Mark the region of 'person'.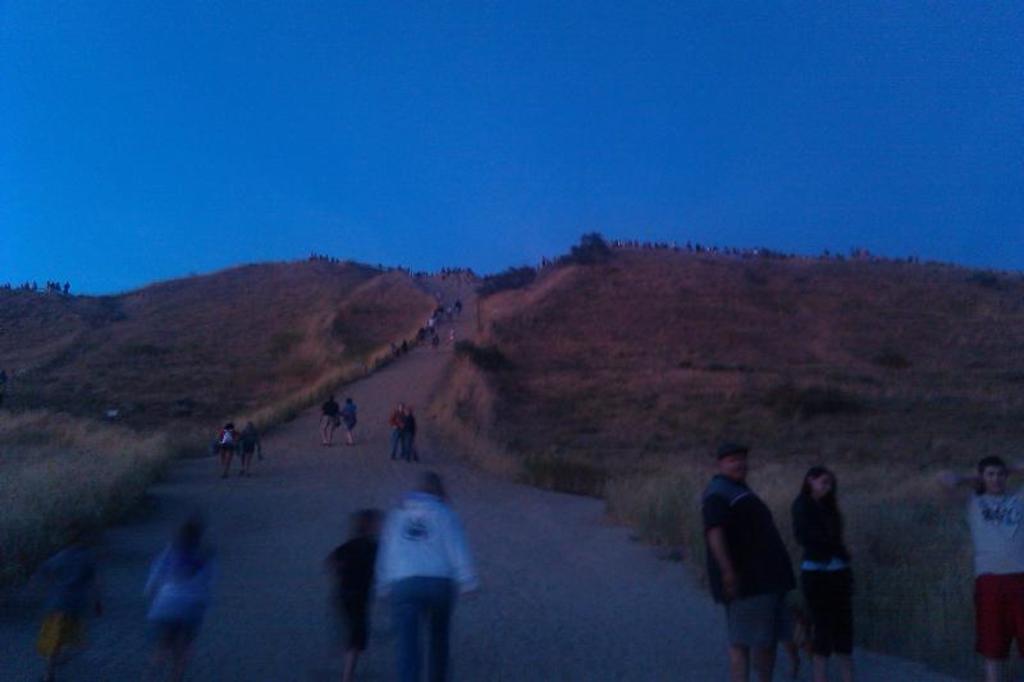
Region: 413 292 466 354.
